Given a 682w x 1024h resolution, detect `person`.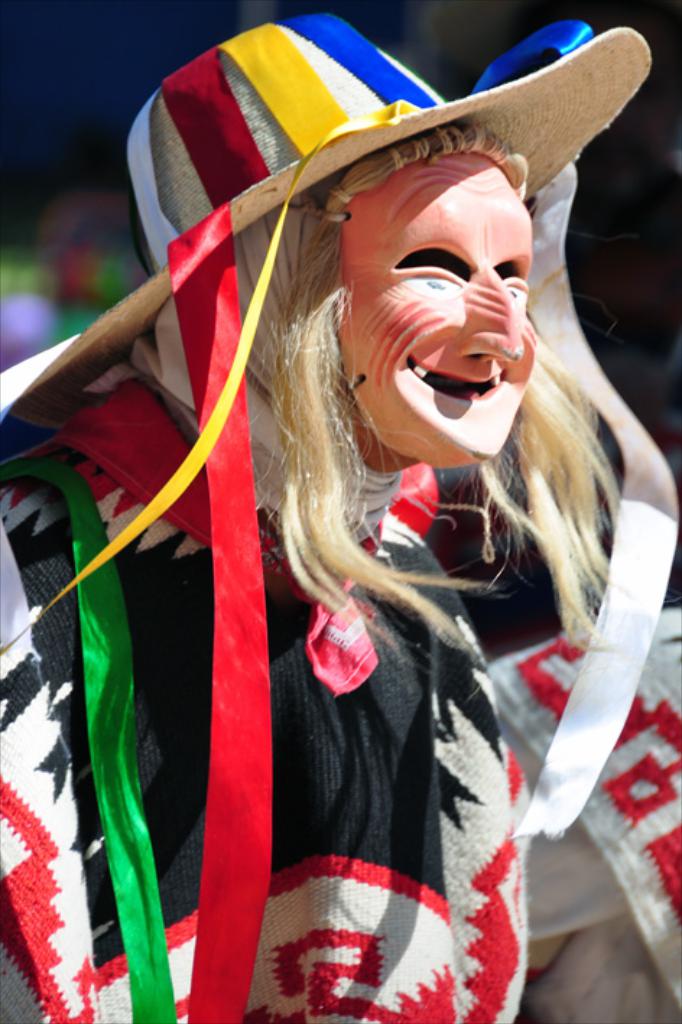
region(0, 0, 681, 1023).
